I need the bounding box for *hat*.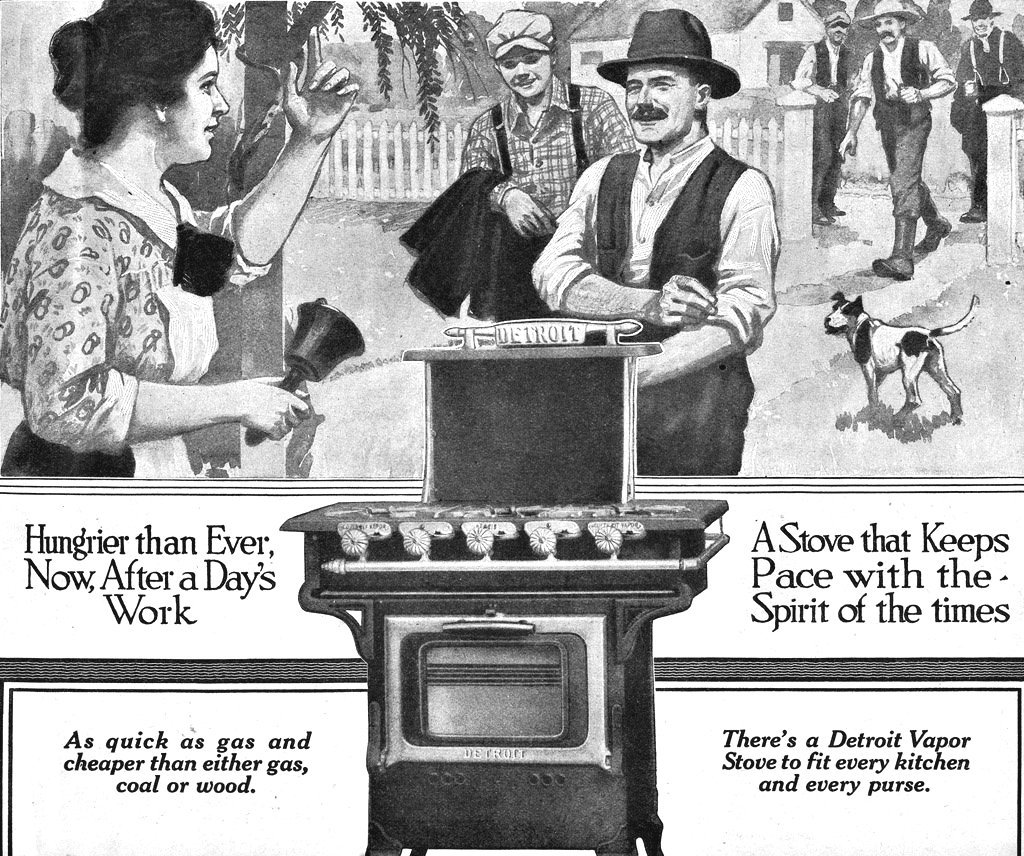
Here it is: [x1=483, y1=7, x2=550, y2=64].
